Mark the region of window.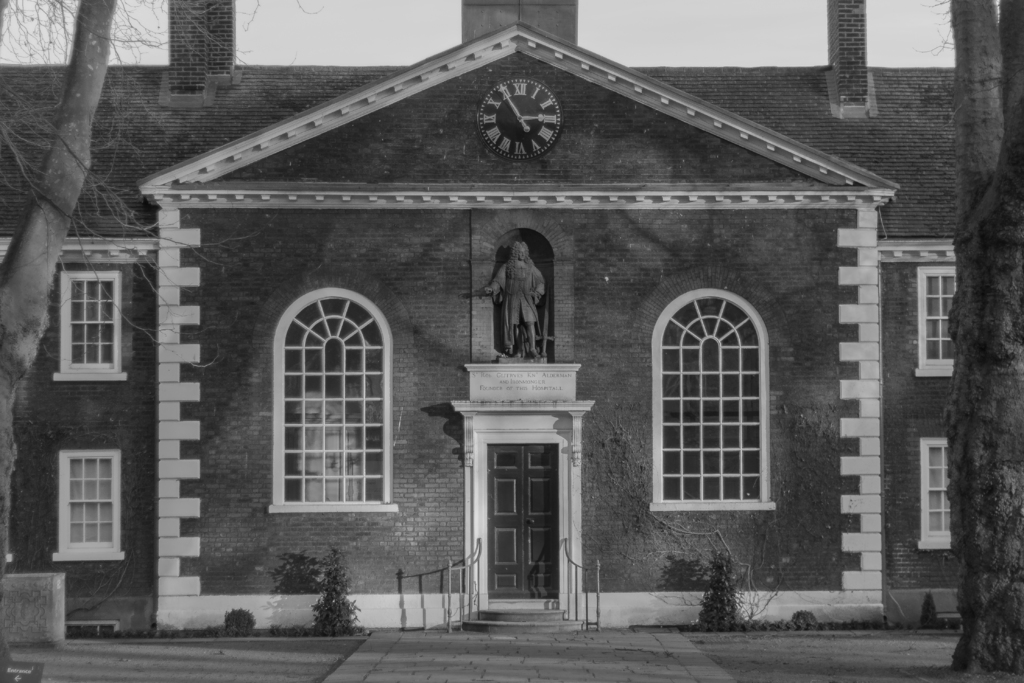
Region: <region>913, 434, 964, 552</region>.
